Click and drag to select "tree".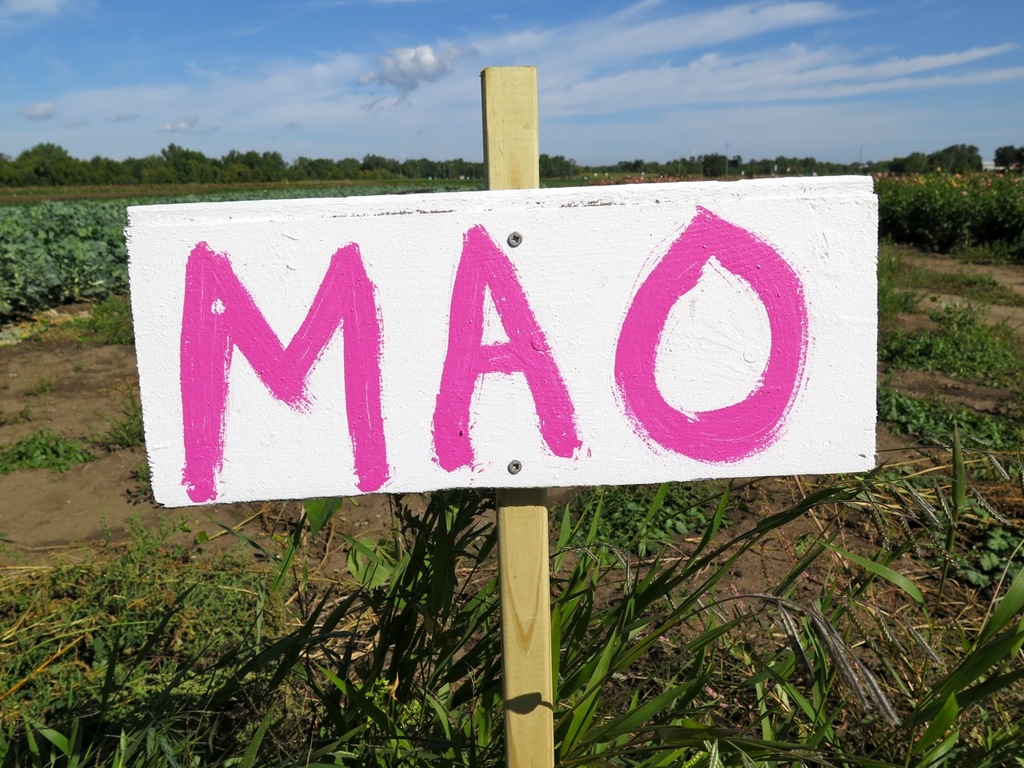
Selection: 128/155/159/182.
